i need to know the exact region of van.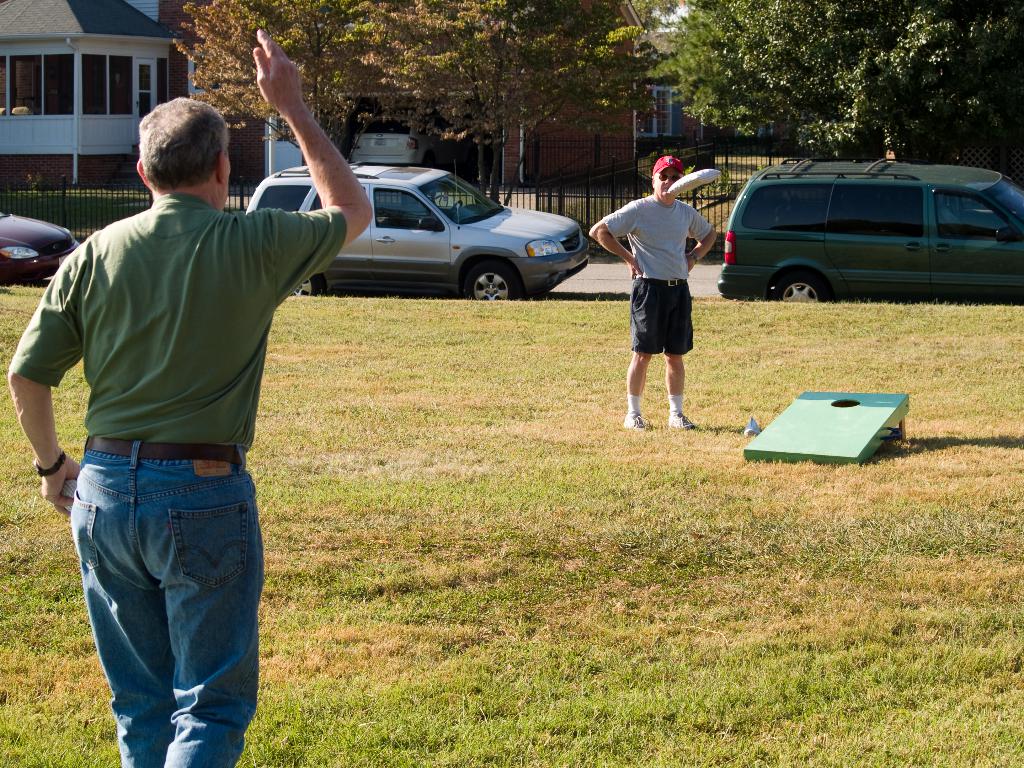
Region: select_region(716, 154, 1023, 303).
